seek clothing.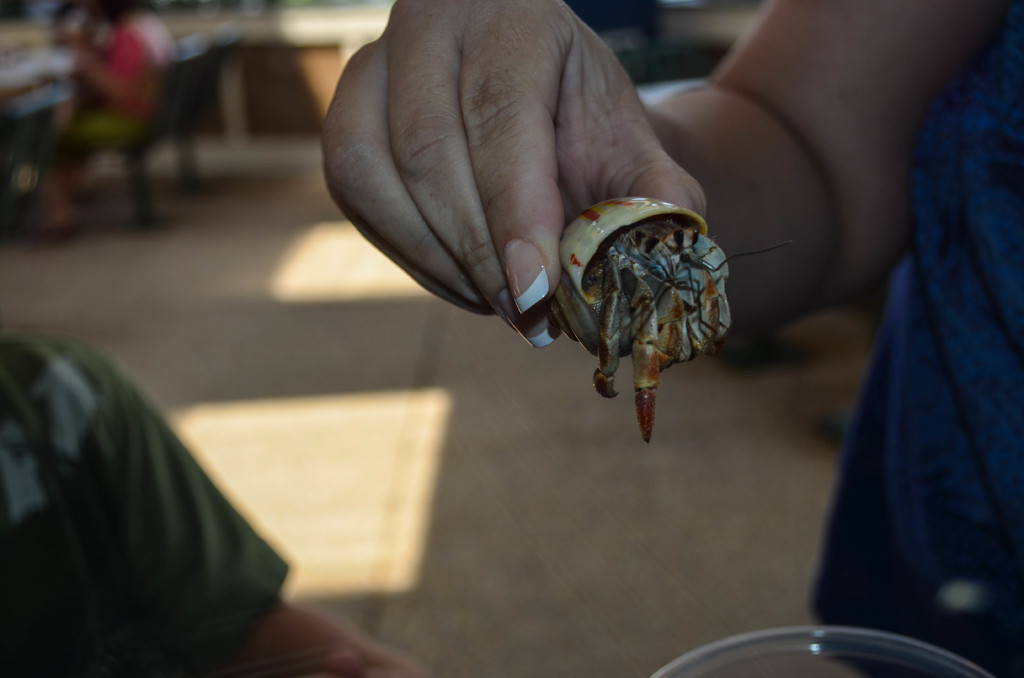
(0,305,294,663).
